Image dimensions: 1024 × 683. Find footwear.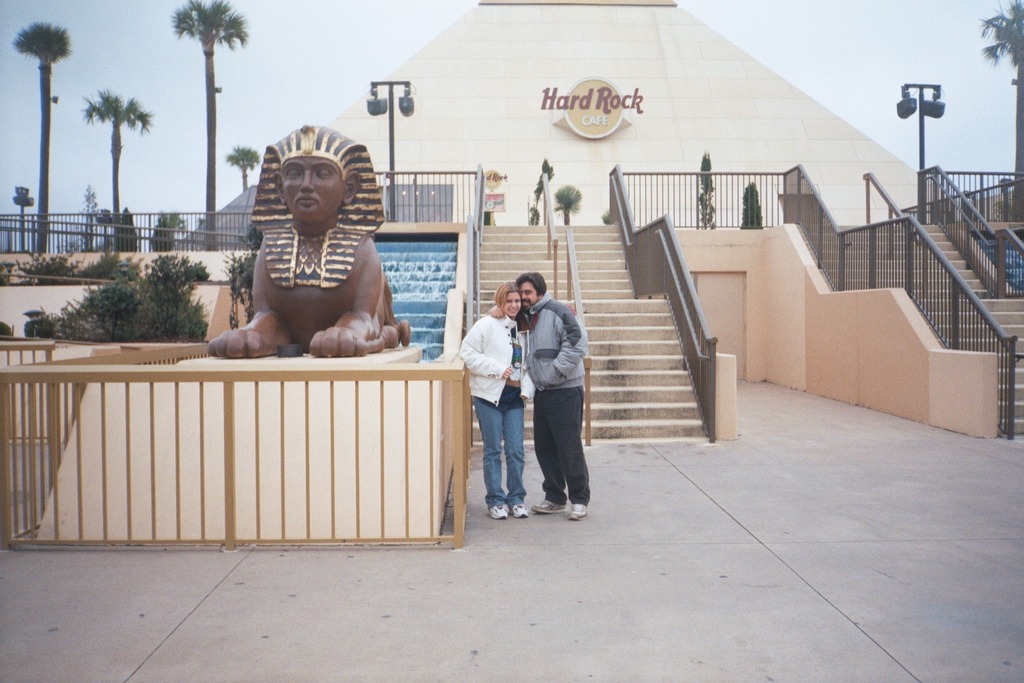
x1=568 y1=502 x2=589 y2=521.
